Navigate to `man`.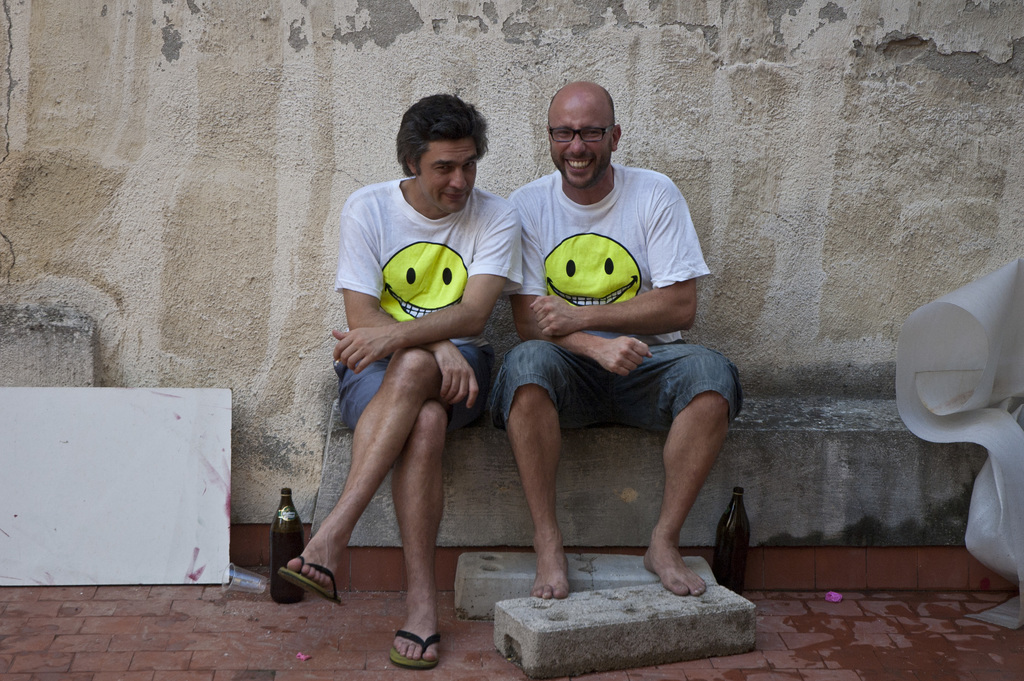
Navigation target: select_region(486, 77, 745, 603).
